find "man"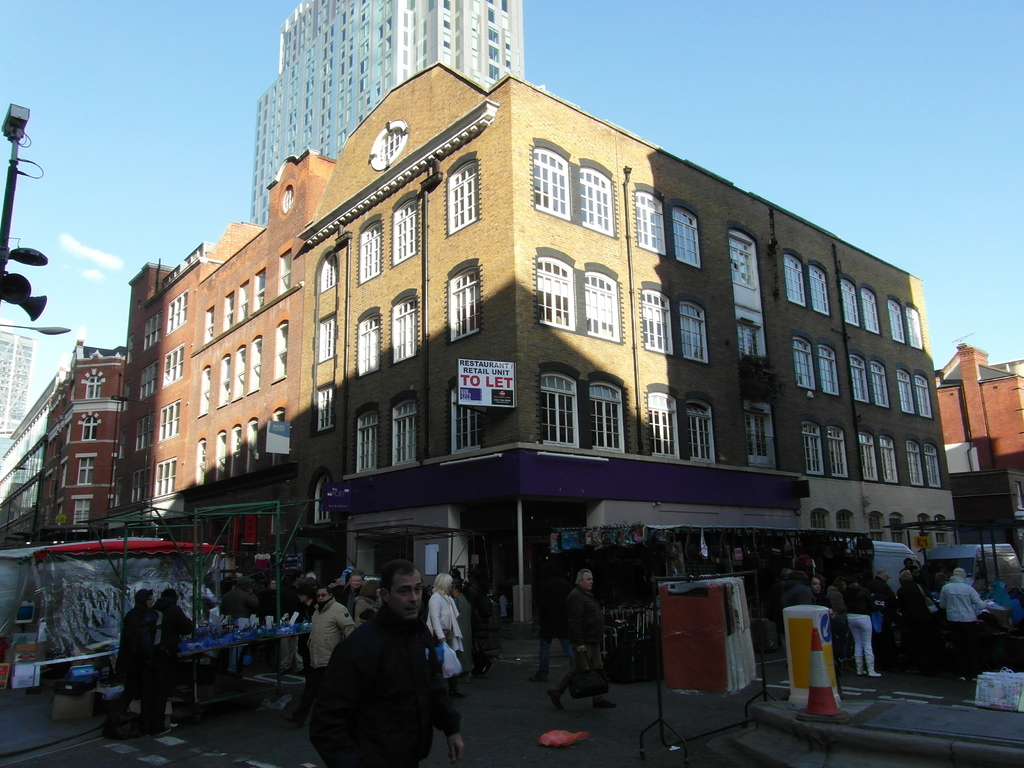
(x1=309, y1=587, x2=356, y2=689)
